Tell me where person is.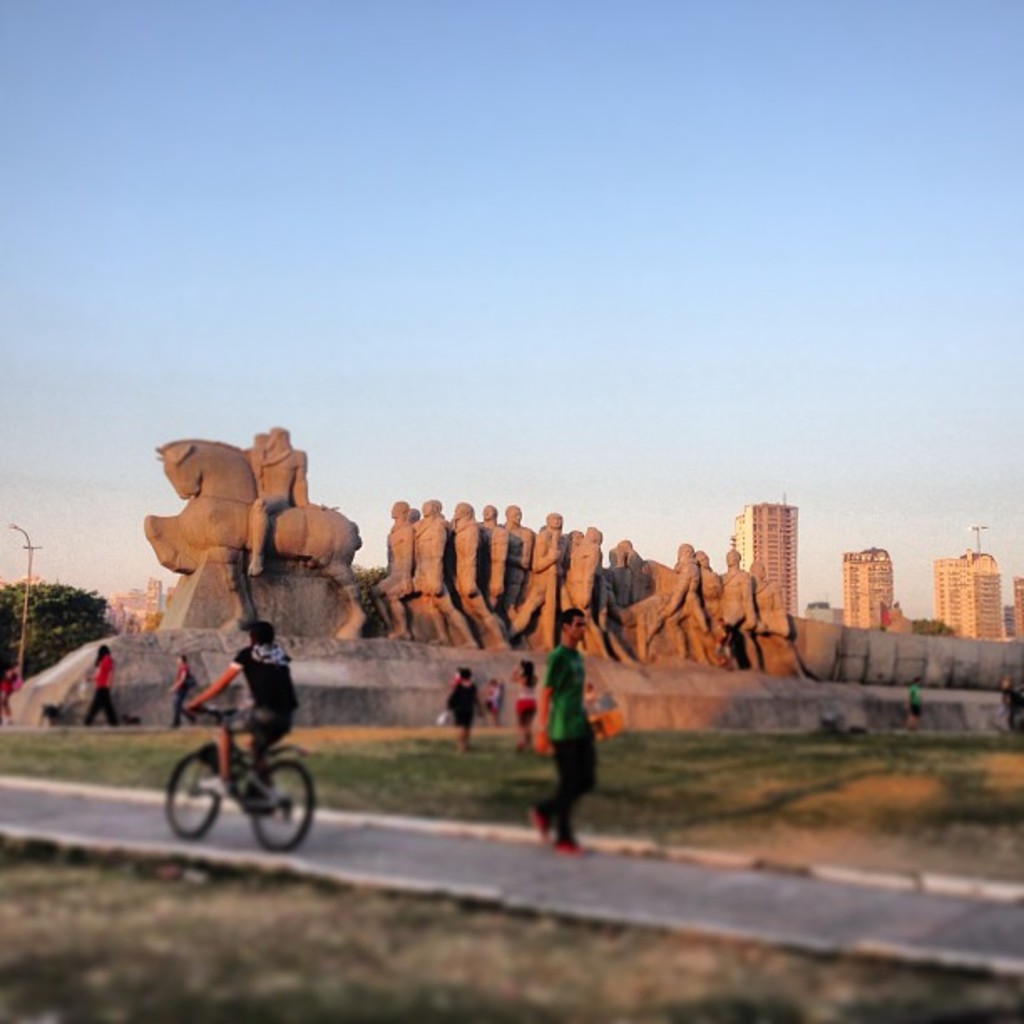
person is at [left=253, top=423, right=315, bottom=581].
